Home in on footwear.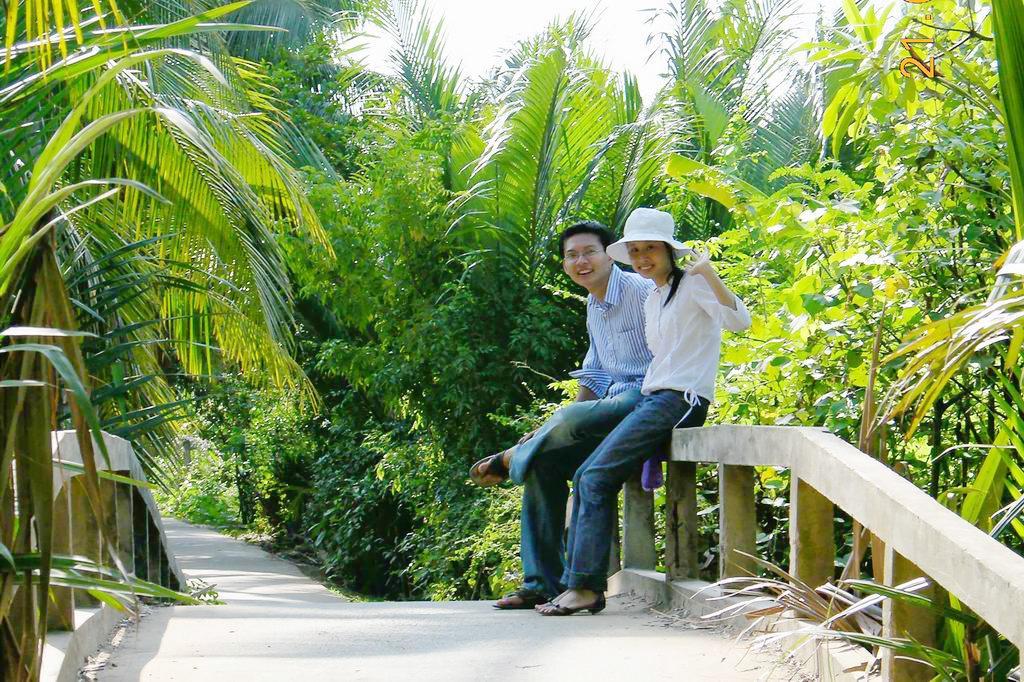
Homed in at {"x1": 464, "y1": 445, "x2": 524, "y2": 491}.
